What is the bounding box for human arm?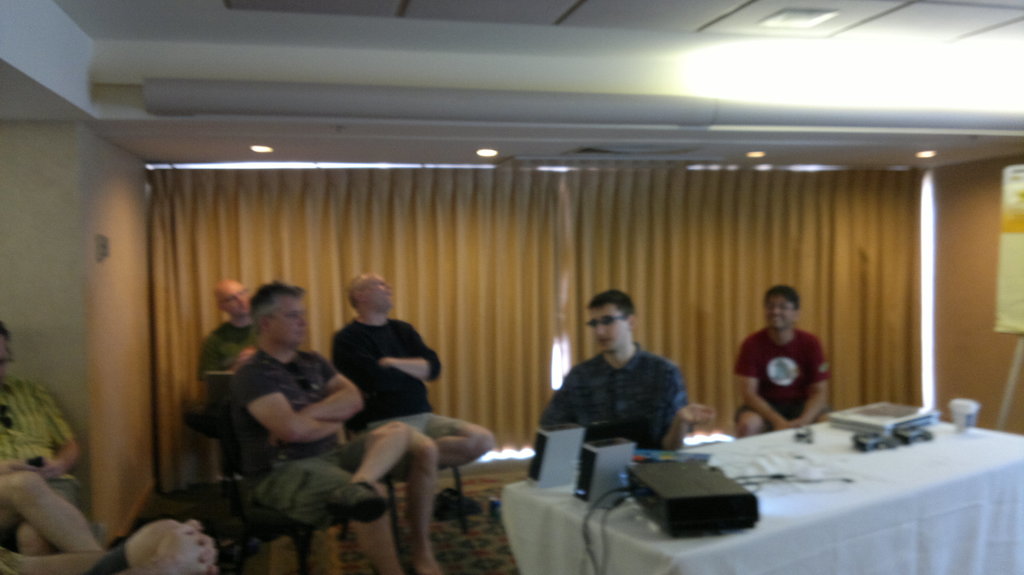
[655, 366, 717, 459].
